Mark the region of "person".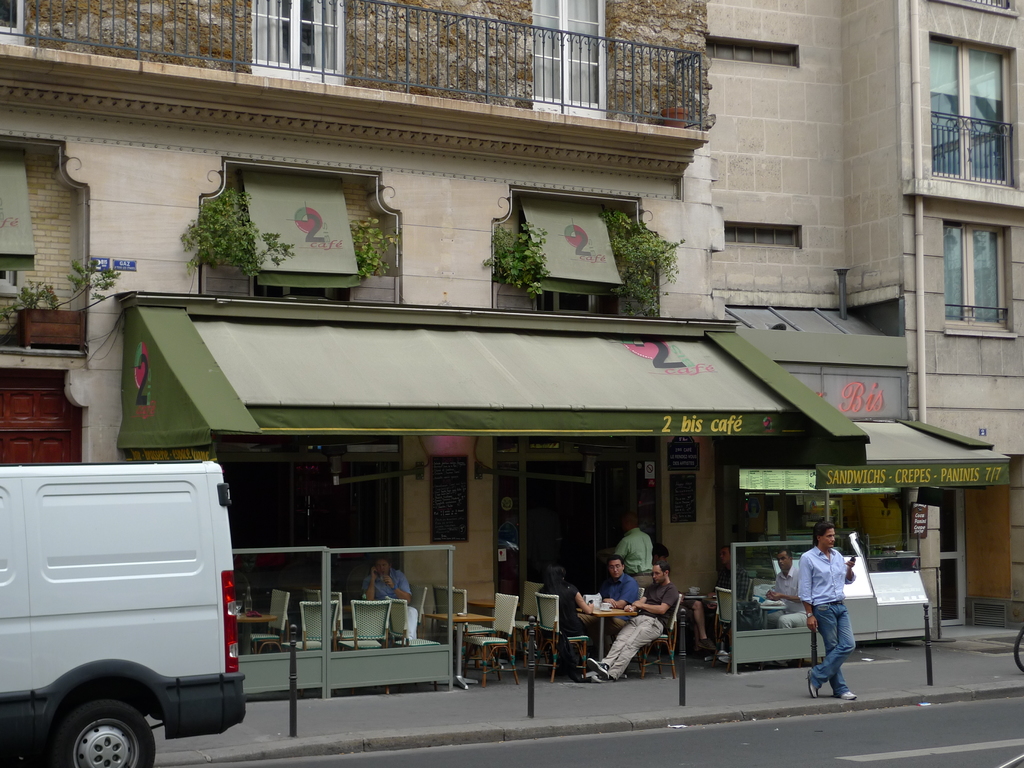
Region: left=710, top=547, right=750, bottom=600.
